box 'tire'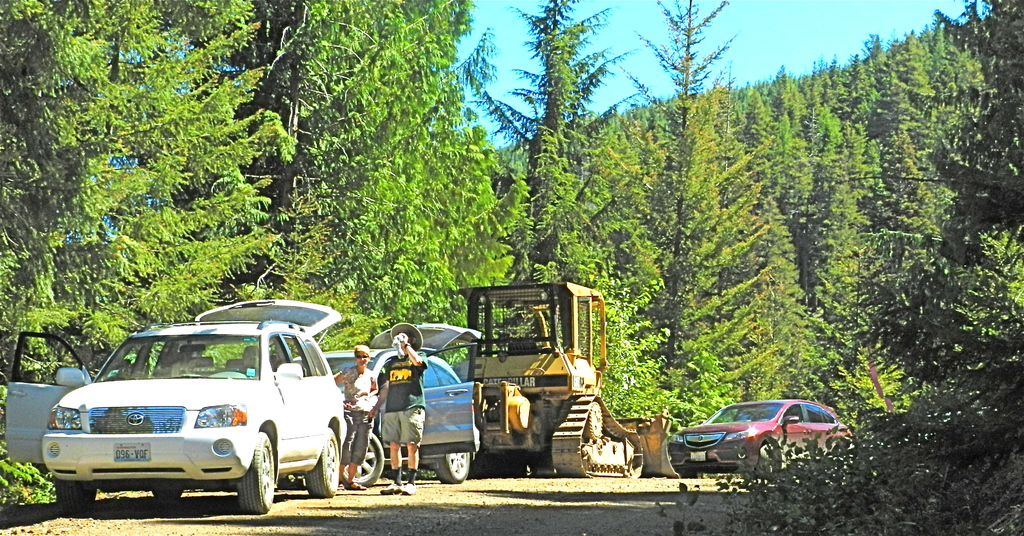
[58,483,94,507]
